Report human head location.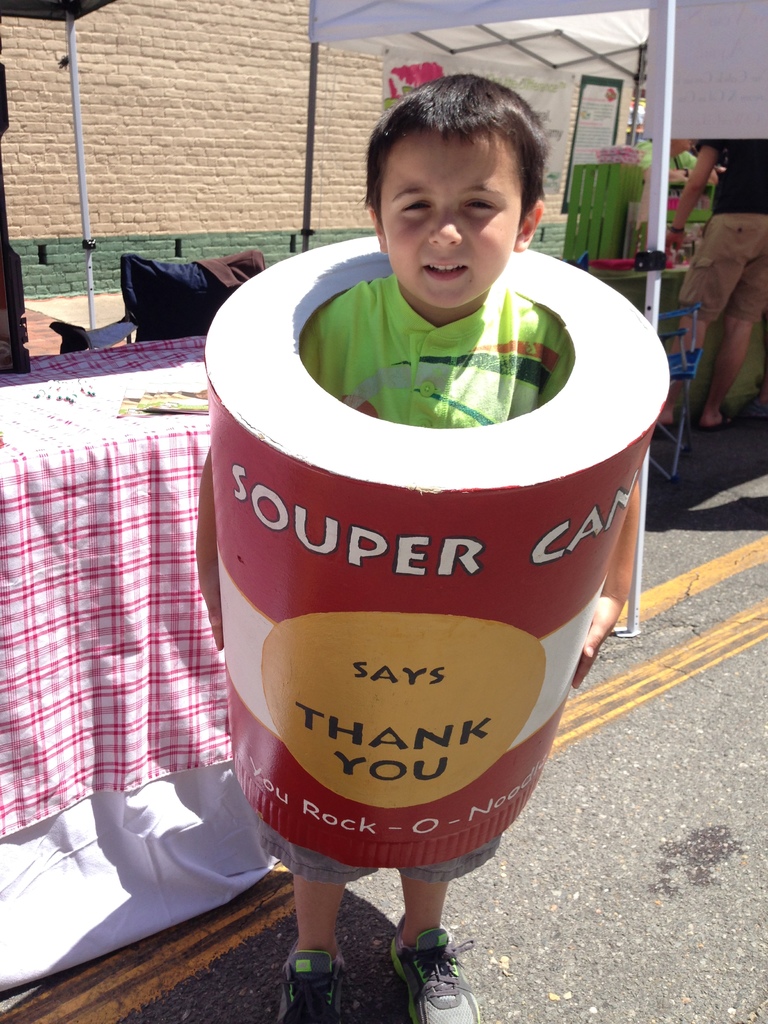
Report: bbox(360, 68, 563, 296).
